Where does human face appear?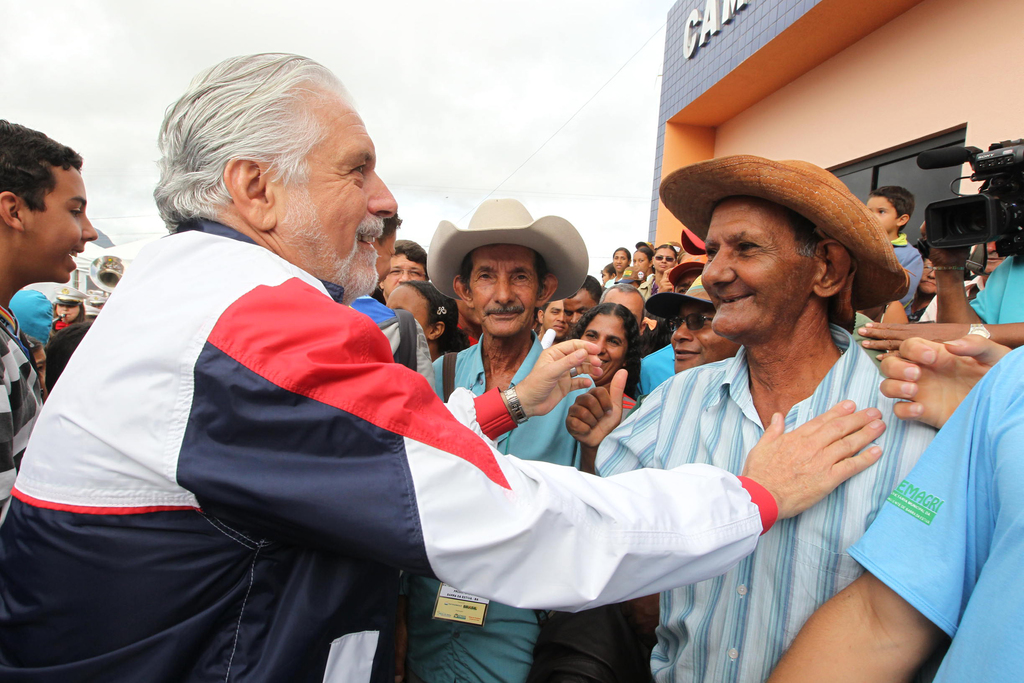
Appears at l=701, t=195, r=820, b=340.
